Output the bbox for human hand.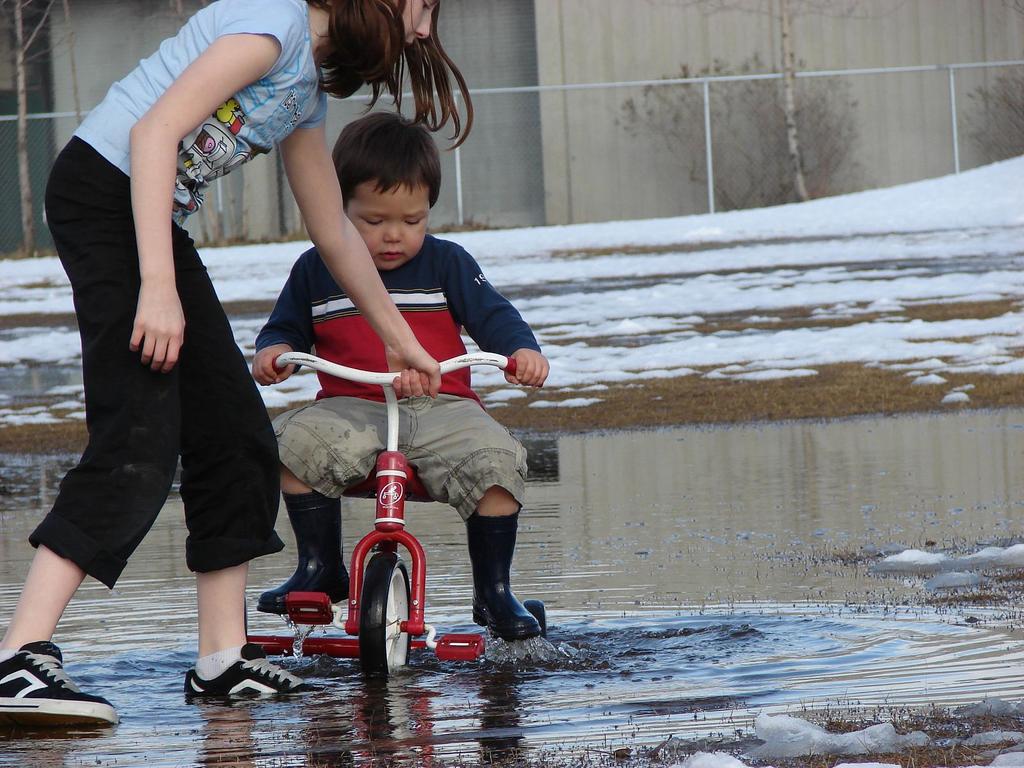
<bbox>381, 337, 442, 395</bbox>.
